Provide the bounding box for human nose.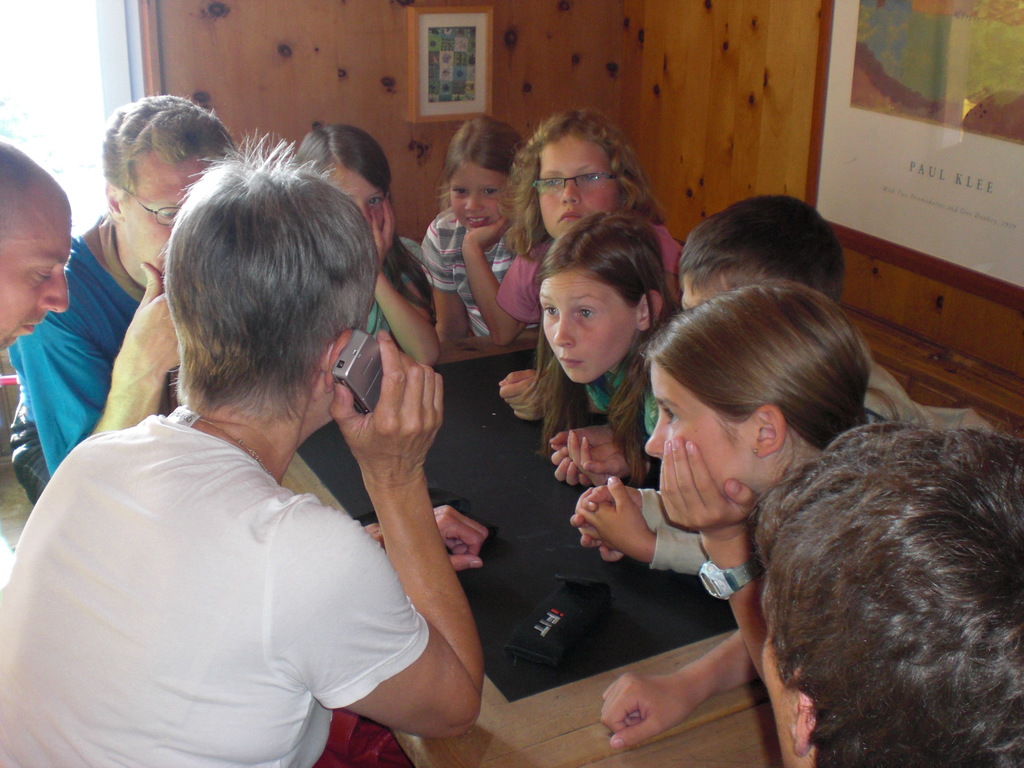
(364,204,371,220).
